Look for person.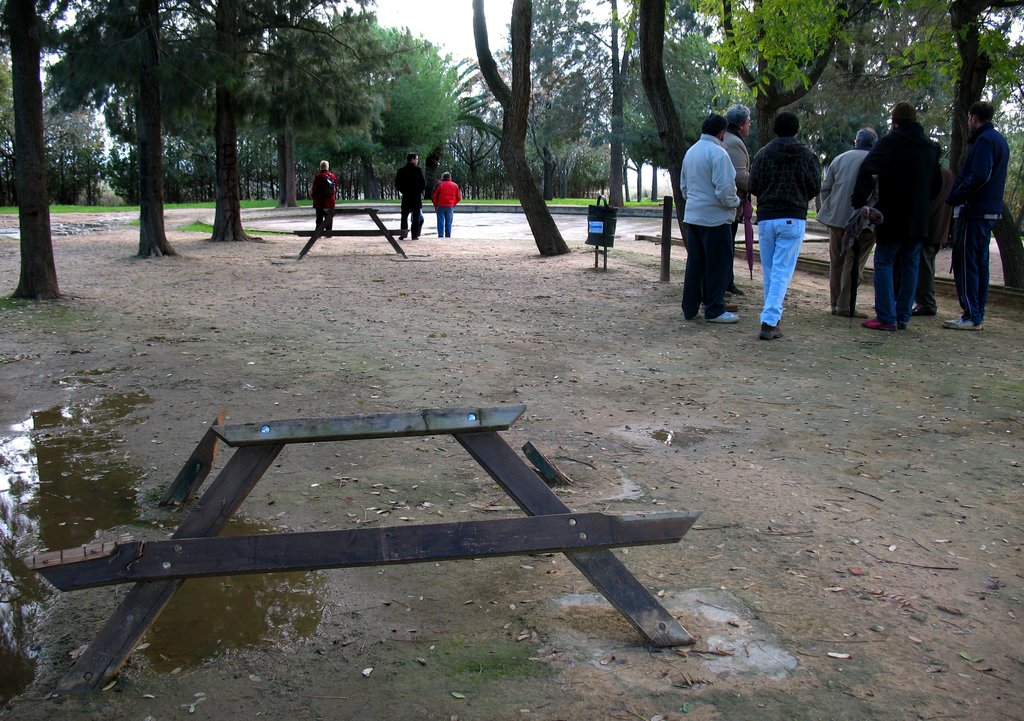
Found: crop(723, 108, 749, 281).
